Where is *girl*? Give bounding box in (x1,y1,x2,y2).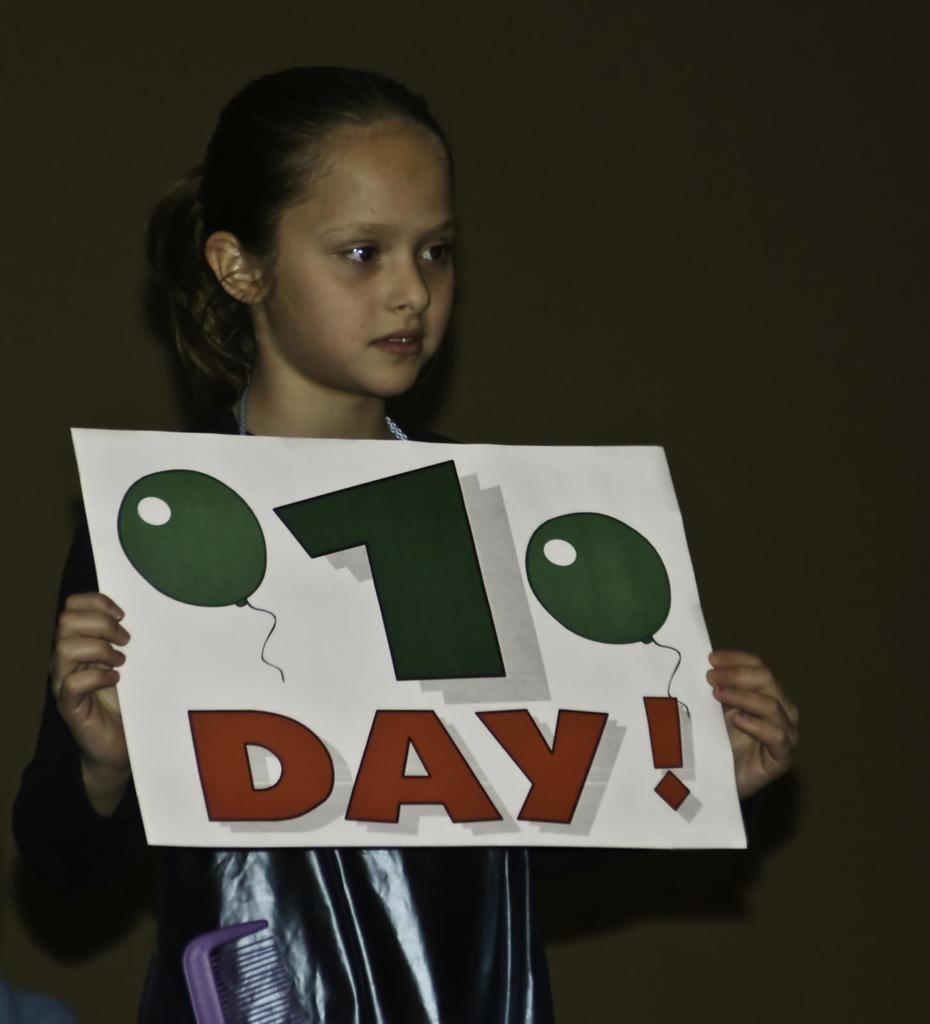
(0,58,806,1023).
